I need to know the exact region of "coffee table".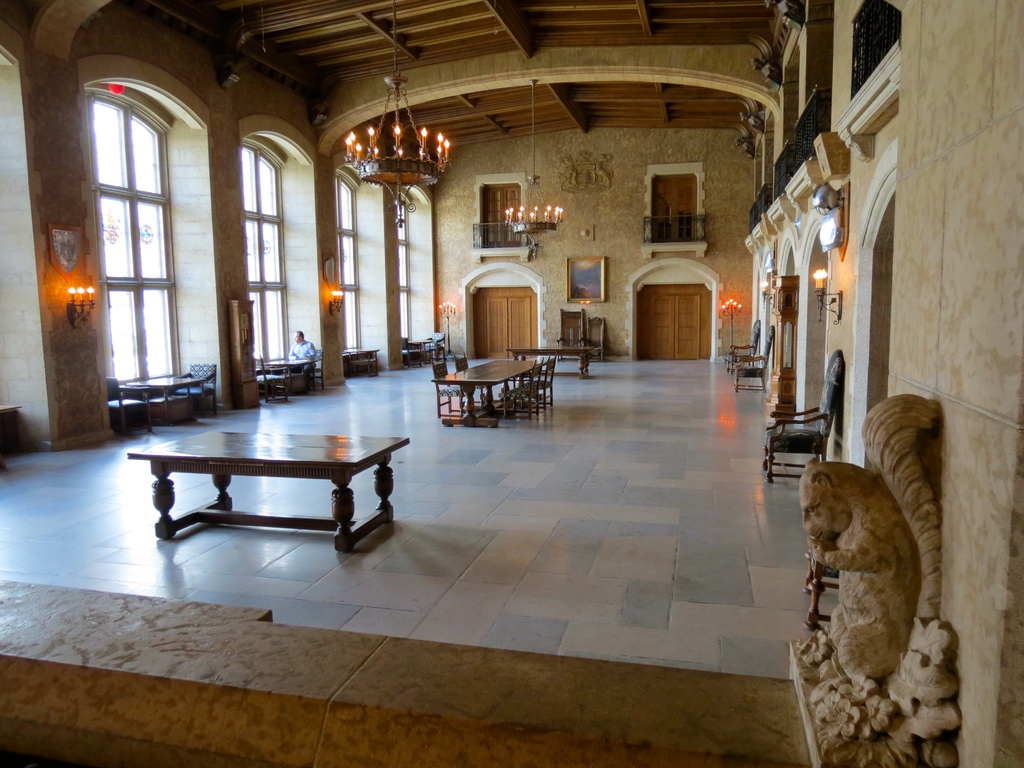
Region: (403,335,439,366).
